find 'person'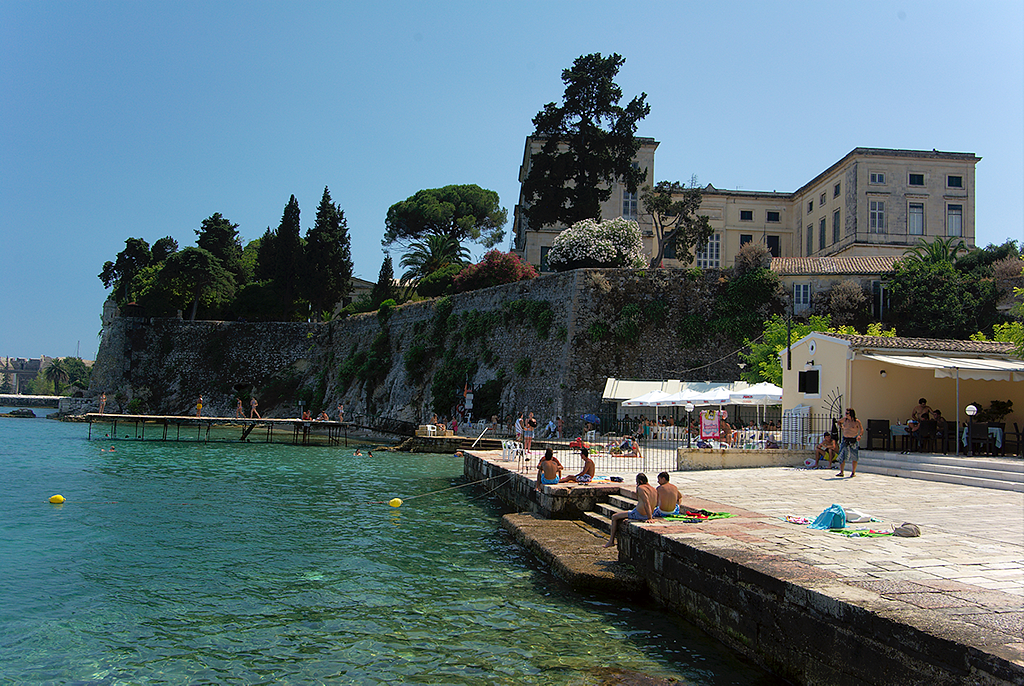
(left=596, top=472, right=659, bottom=549)
